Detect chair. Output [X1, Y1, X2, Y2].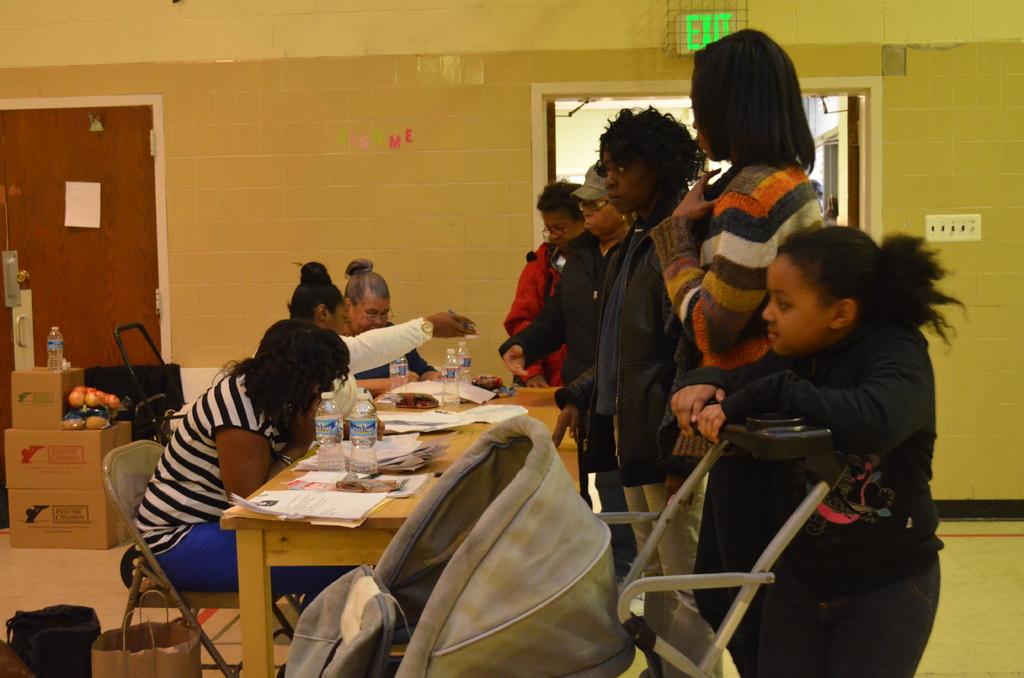
[114, 398, 289, 658].
